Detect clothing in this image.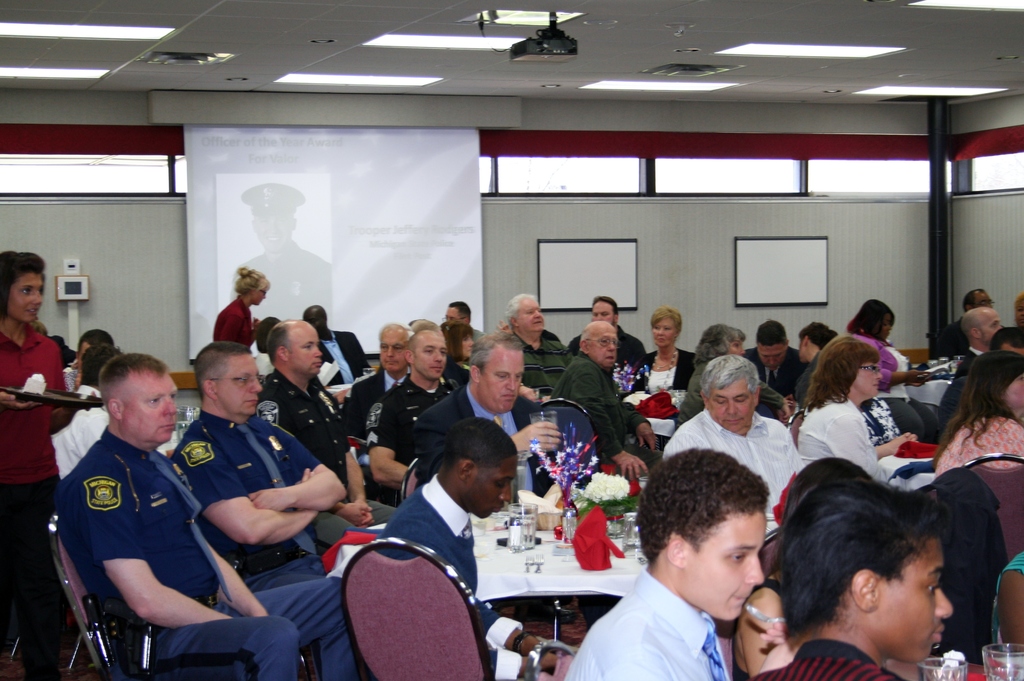
Detection: <region>319, 329, 366, 382</region>.
